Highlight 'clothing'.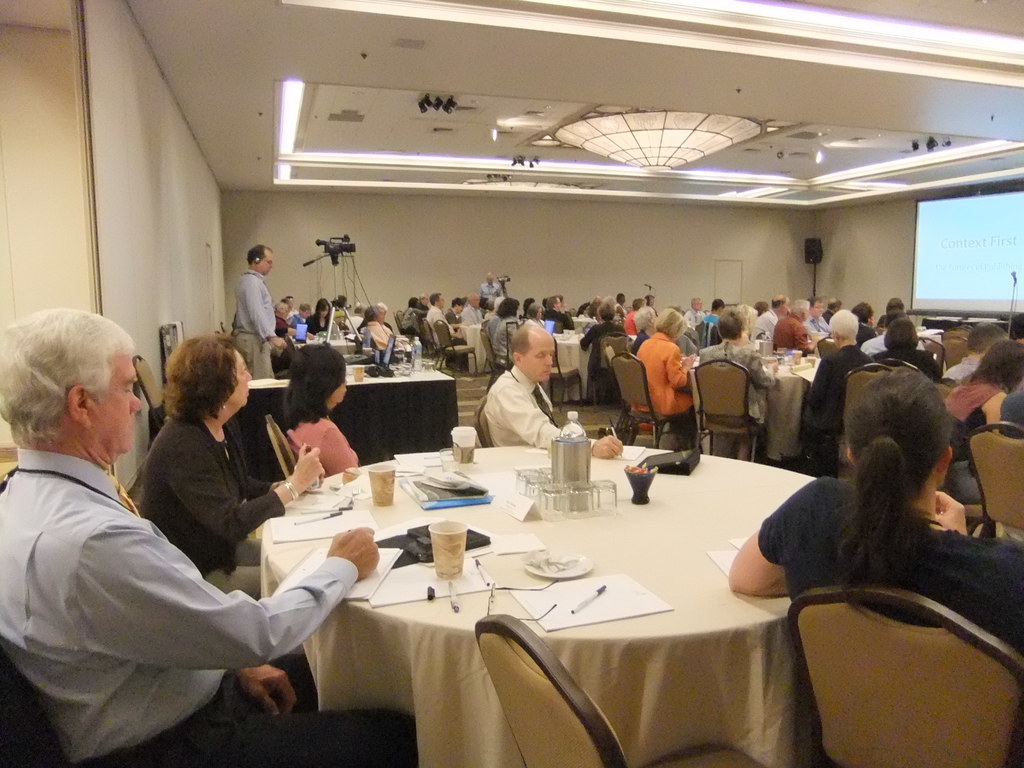
Highlighted region: bbox=[575, 316, 627, 388].
